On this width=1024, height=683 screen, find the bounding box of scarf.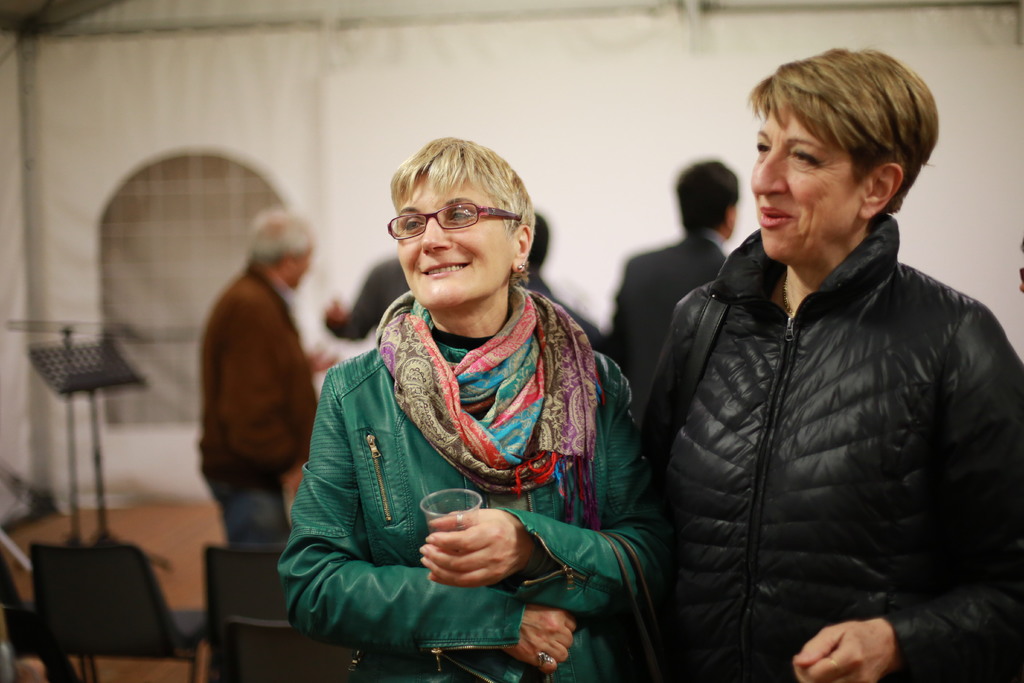
Bounding box: select_region(378, 268, 605, 525).
